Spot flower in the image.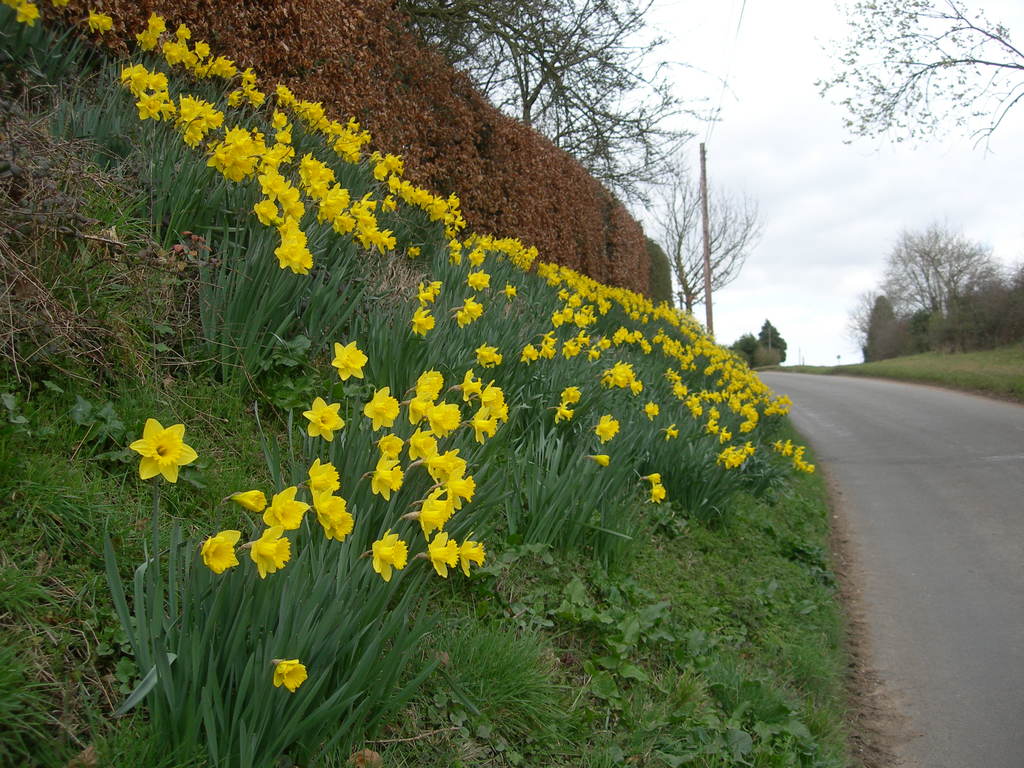
flower found at [380,431,404,458].
